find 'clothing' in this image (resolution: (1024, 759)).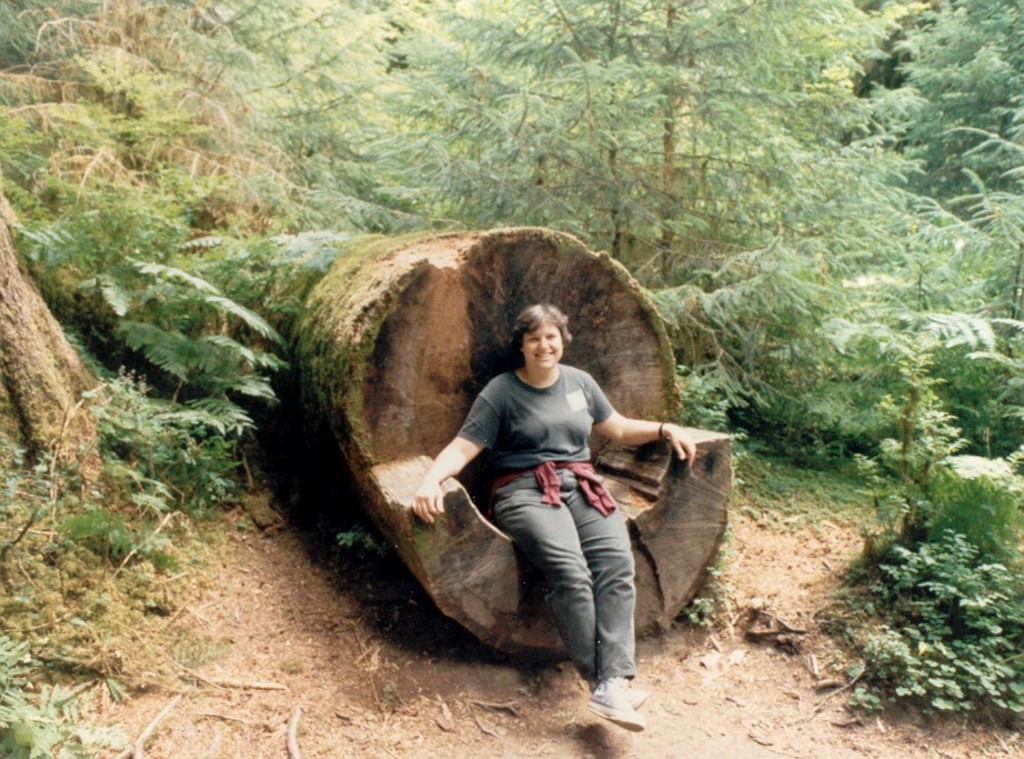
select_region(452, 329, 671, 678).
